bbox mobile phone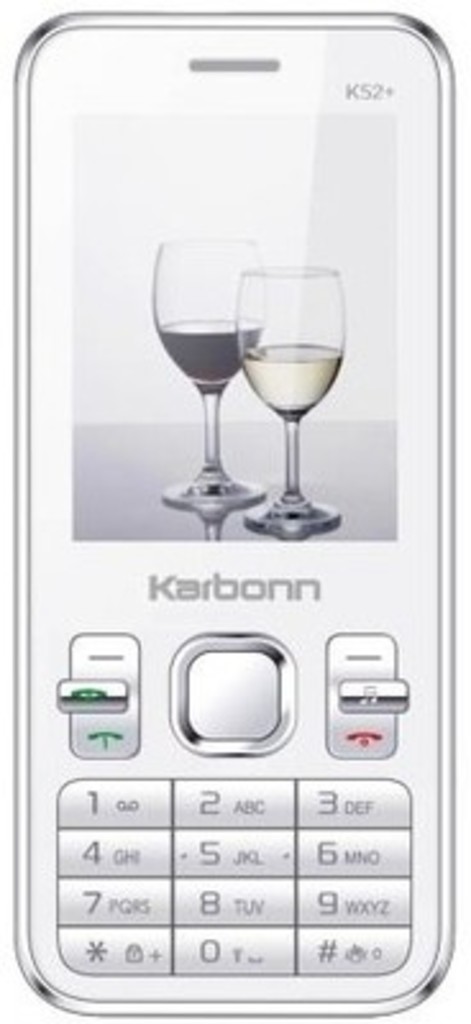
(left=10, top=10, right=458, bottom=1019)
